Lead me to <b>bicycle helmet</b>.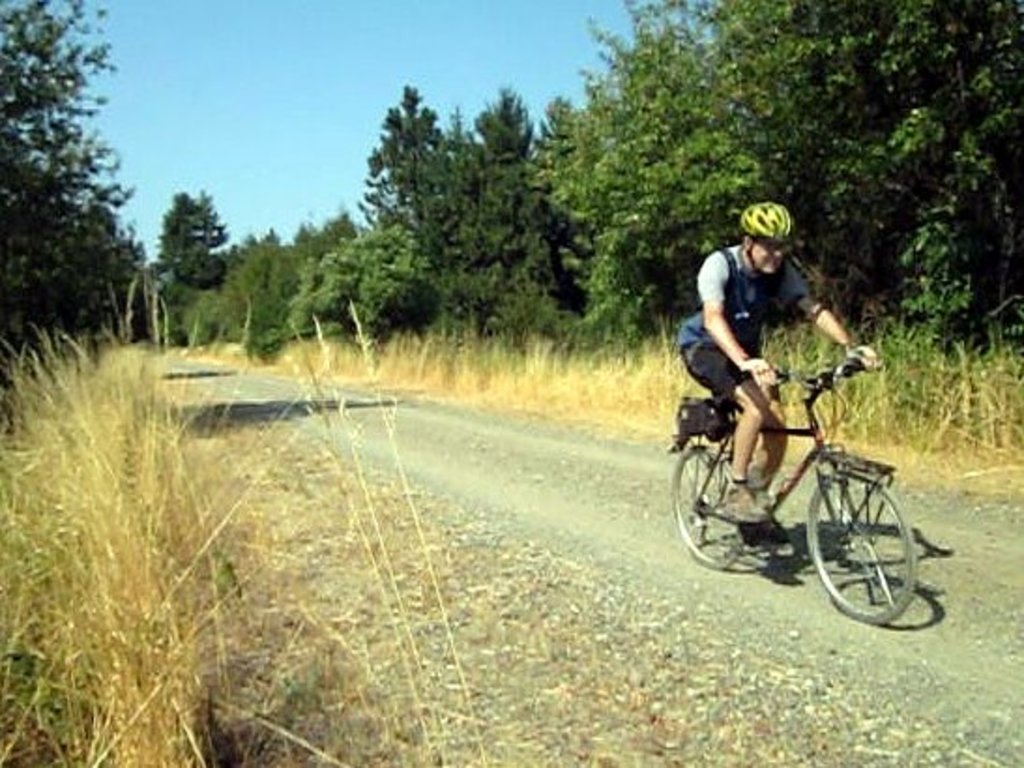
Lead to (x1=741, y1=195, x2=799, y2=242).
